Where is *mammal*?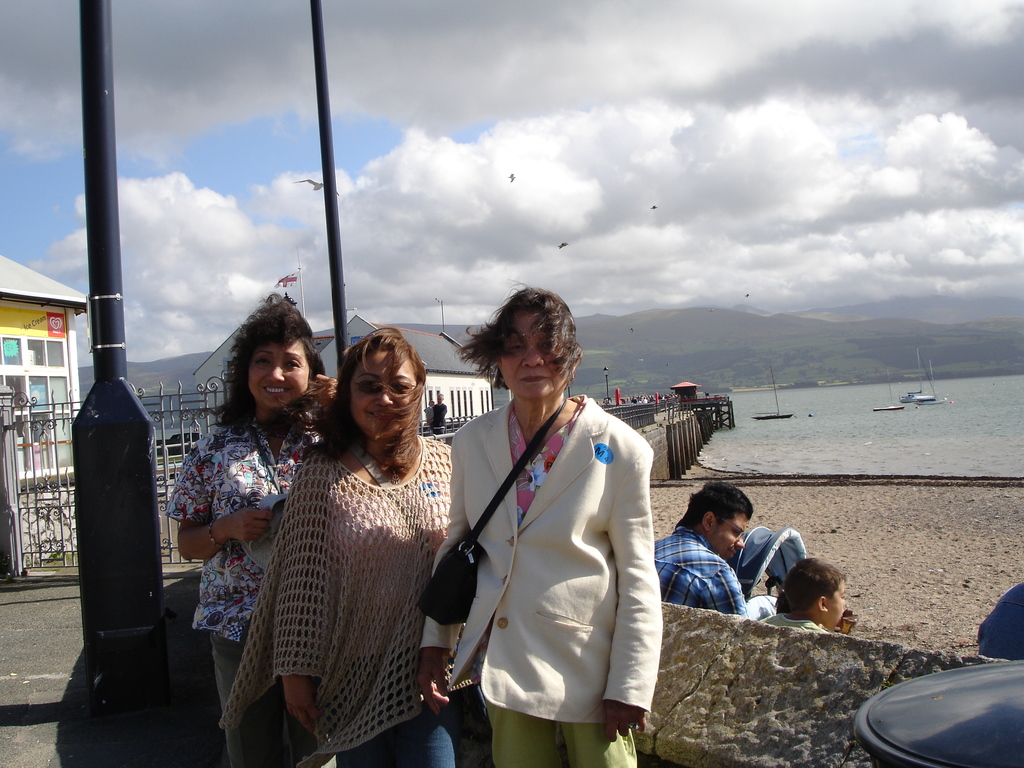
764/554/850/638.
